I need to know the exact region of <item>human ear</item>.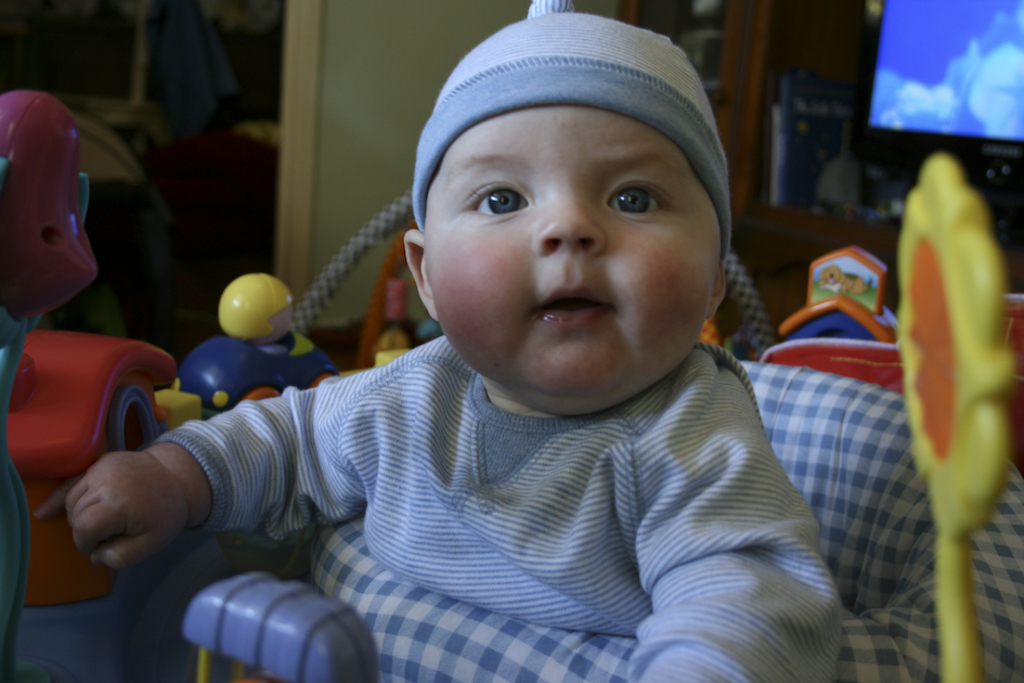
Region: detection(403, 224, 435, 320).
